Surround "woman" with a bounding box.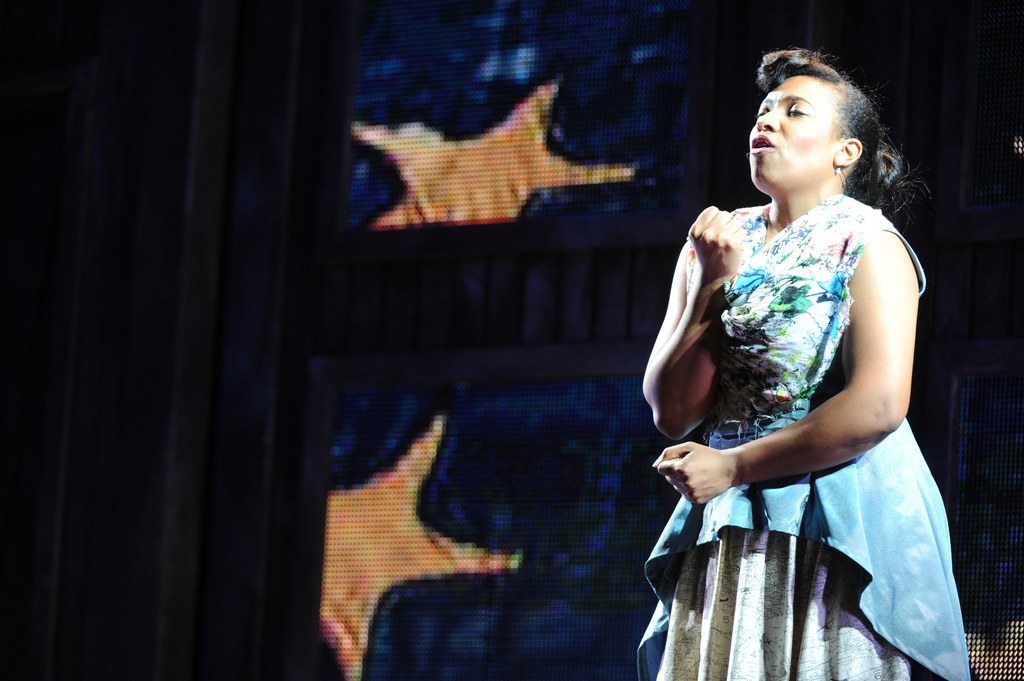
box(610, 40, 941, 677).
